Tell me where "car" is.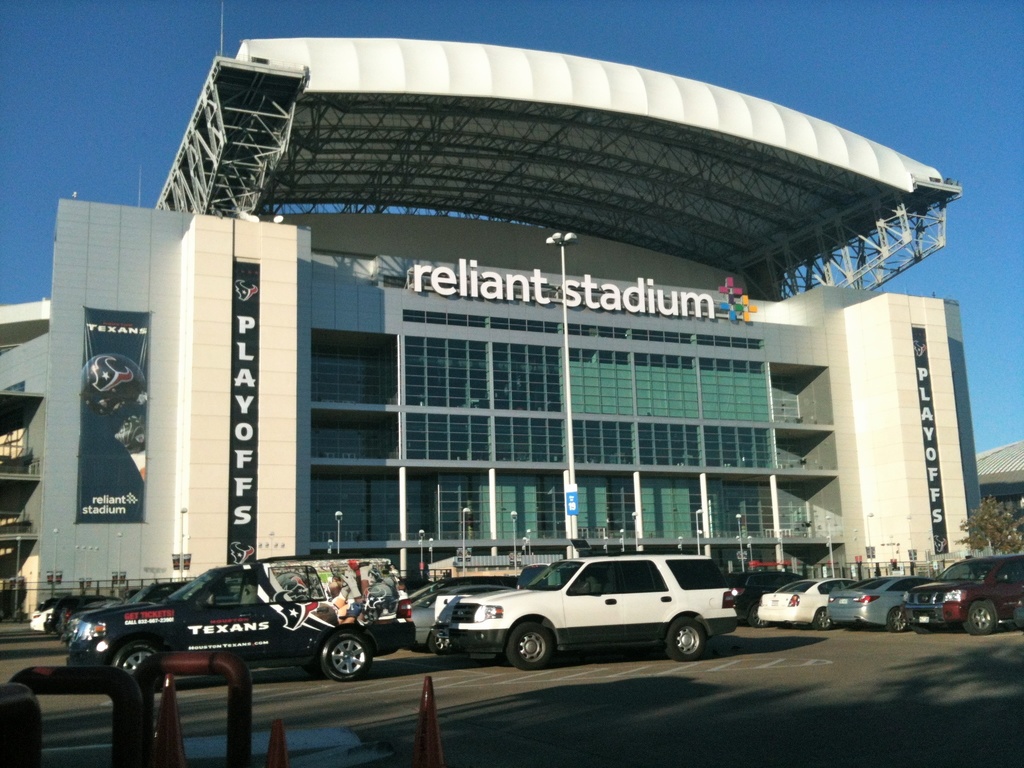
"car" is at {"left": 827, "top": 577, "right": 934, "bottom": 636}.
